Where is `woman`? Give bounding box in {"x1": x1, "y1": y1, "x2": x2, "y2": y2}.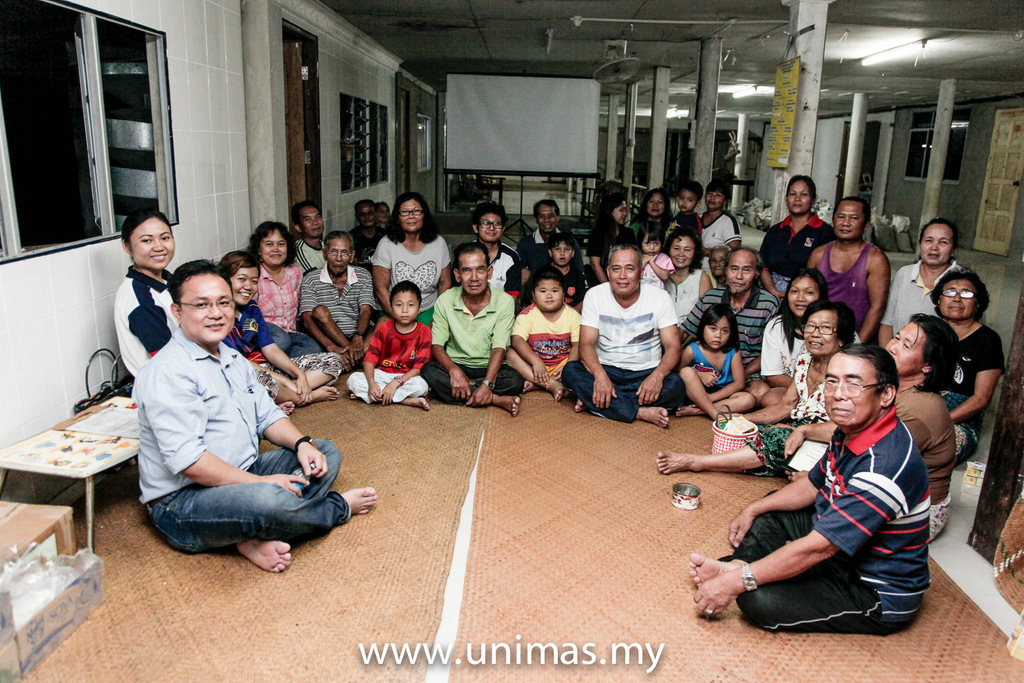
{"x1": 758, "y1": 273, "x2": 821, "y2": 393}.
